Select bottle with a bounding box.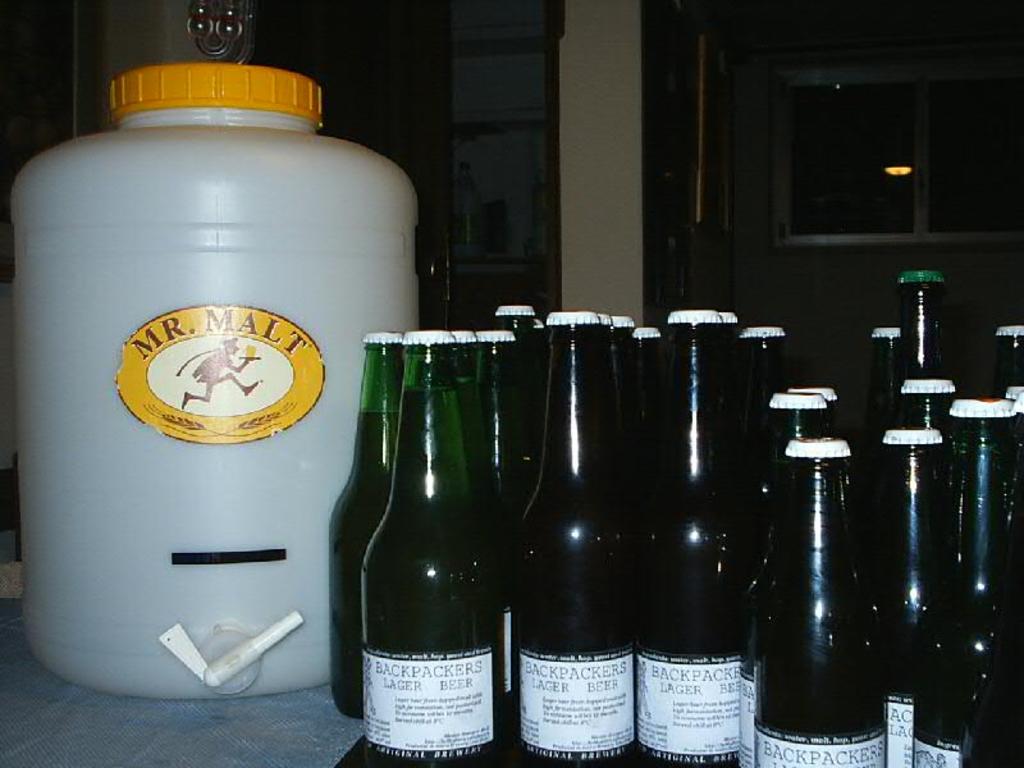
{"x1": 995, "y1": 321, "x2": 1023, "y2": 403}.
